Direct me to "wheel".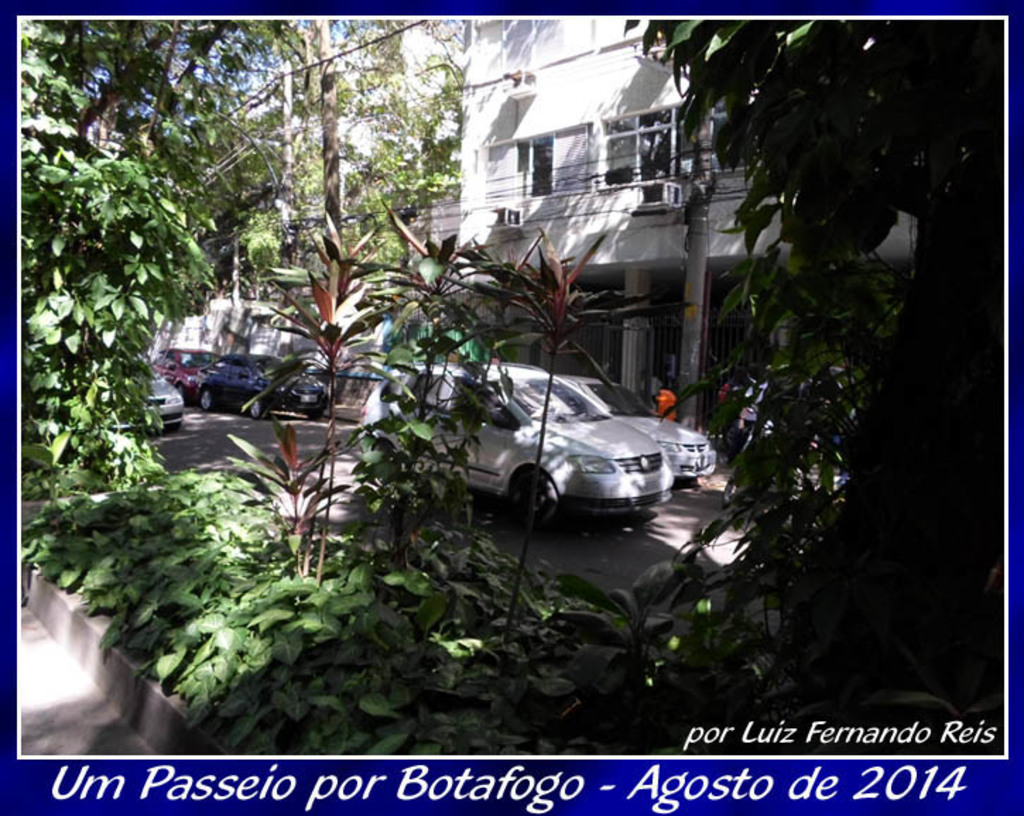
Direction: left=308, top=409, right=323, bottom=419.
